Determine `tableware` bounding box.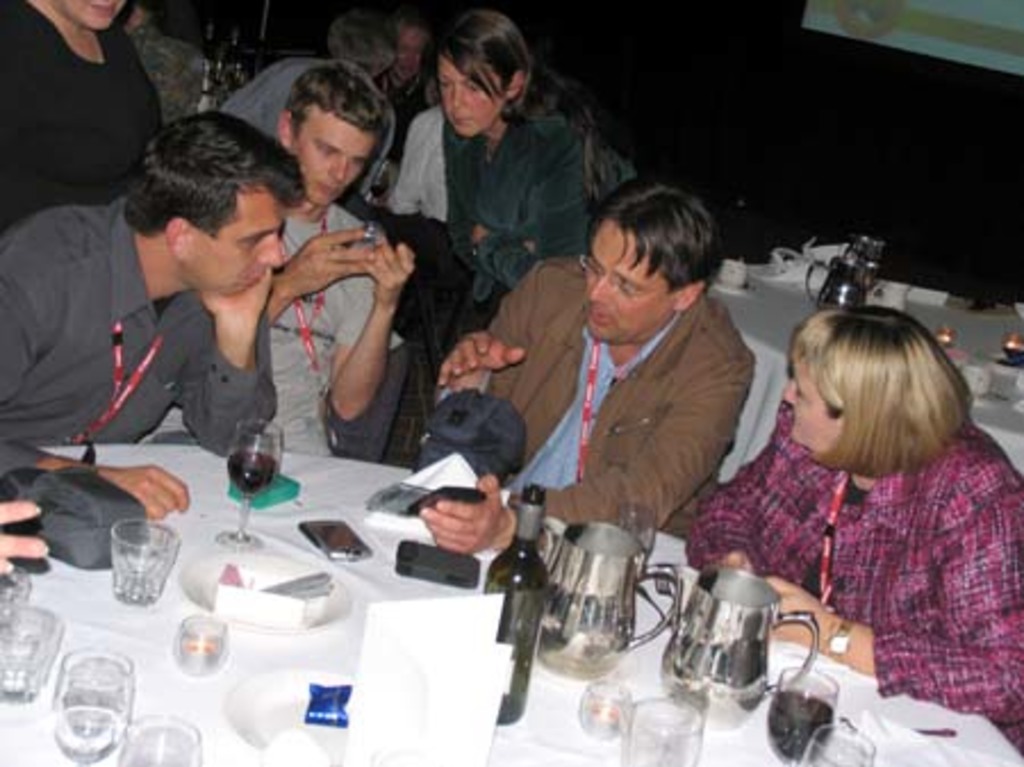
Determined: l=539, t=519, r=669, b=683.
